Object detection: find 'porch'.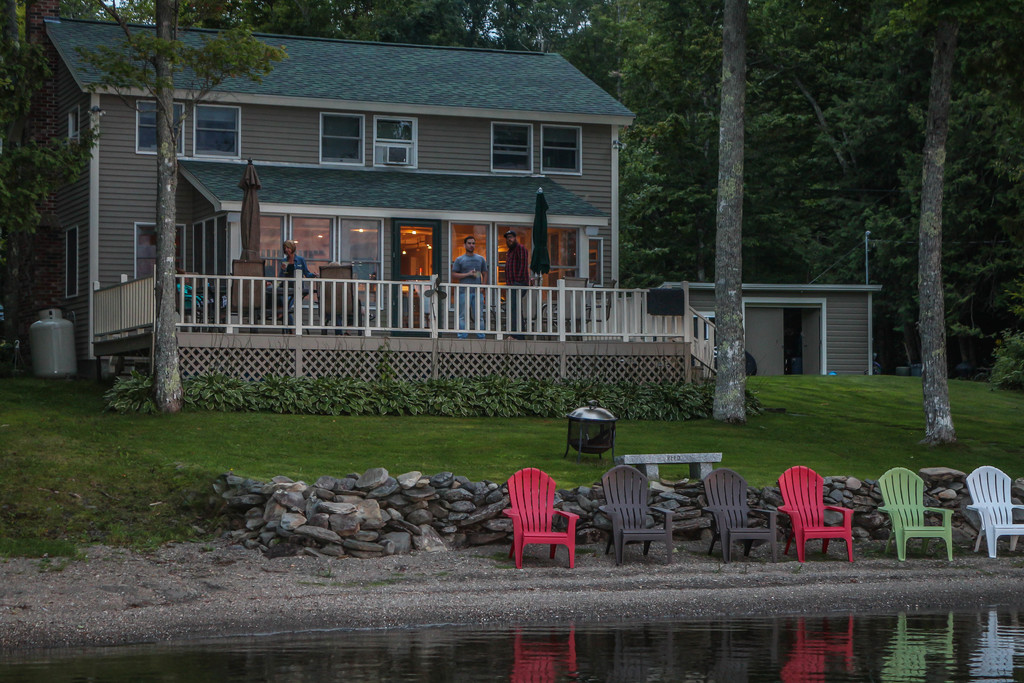
BBox(85, 257, 736, 379).
